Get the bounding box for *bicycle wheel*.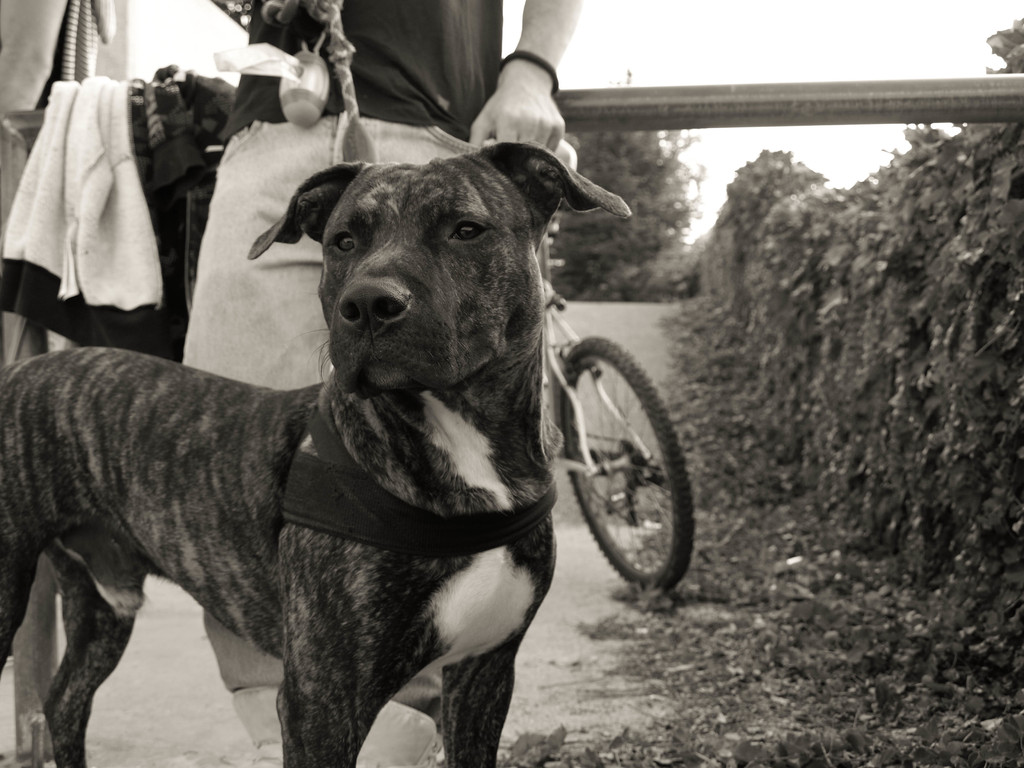
544 335 687 605.
